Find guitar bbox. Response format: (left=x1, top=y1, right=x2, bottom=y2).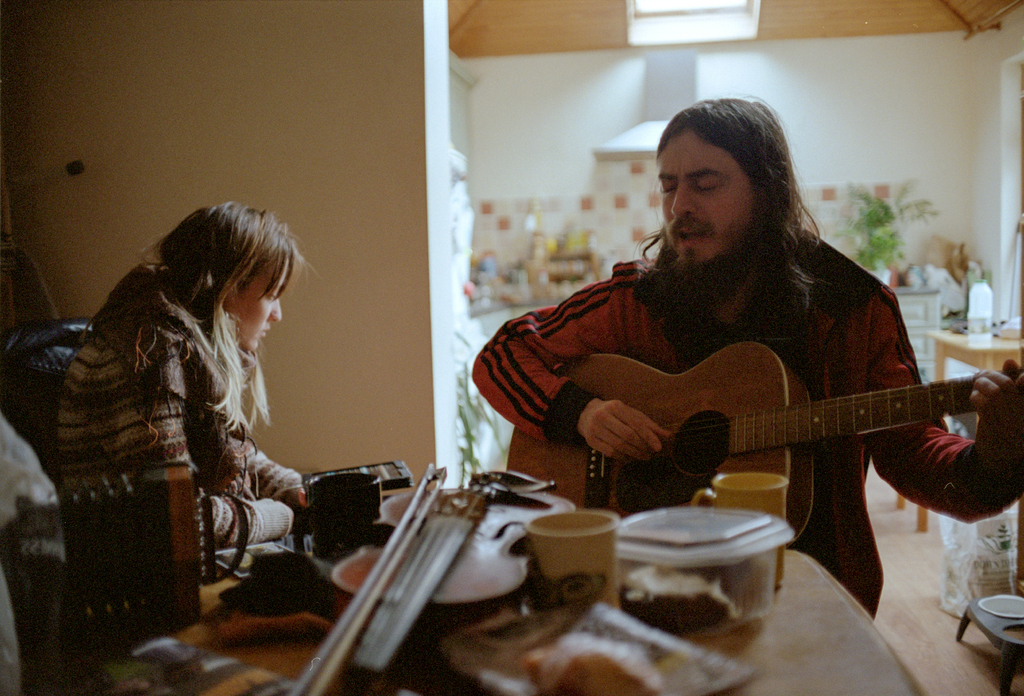
(left=519, top=364, right=1023, bottom=483).
